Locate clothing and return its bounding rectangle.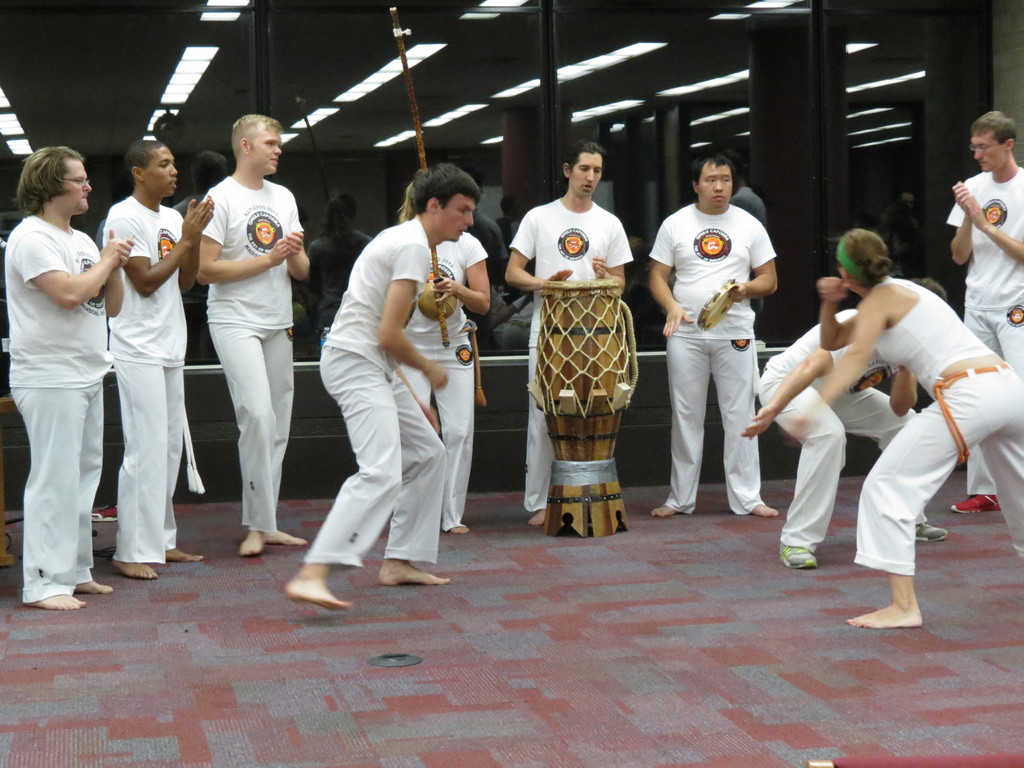
x1=200 y1=177 x2=300 y2=529.
